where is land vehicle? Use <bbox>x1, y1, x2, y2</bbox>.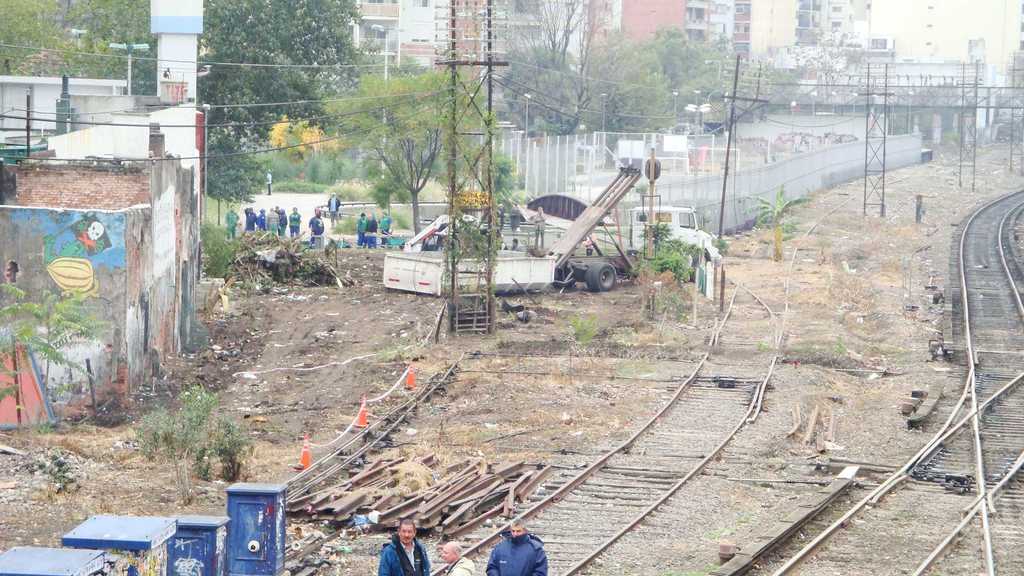
<bbox>559, 202, 723, 289</bbox>.
